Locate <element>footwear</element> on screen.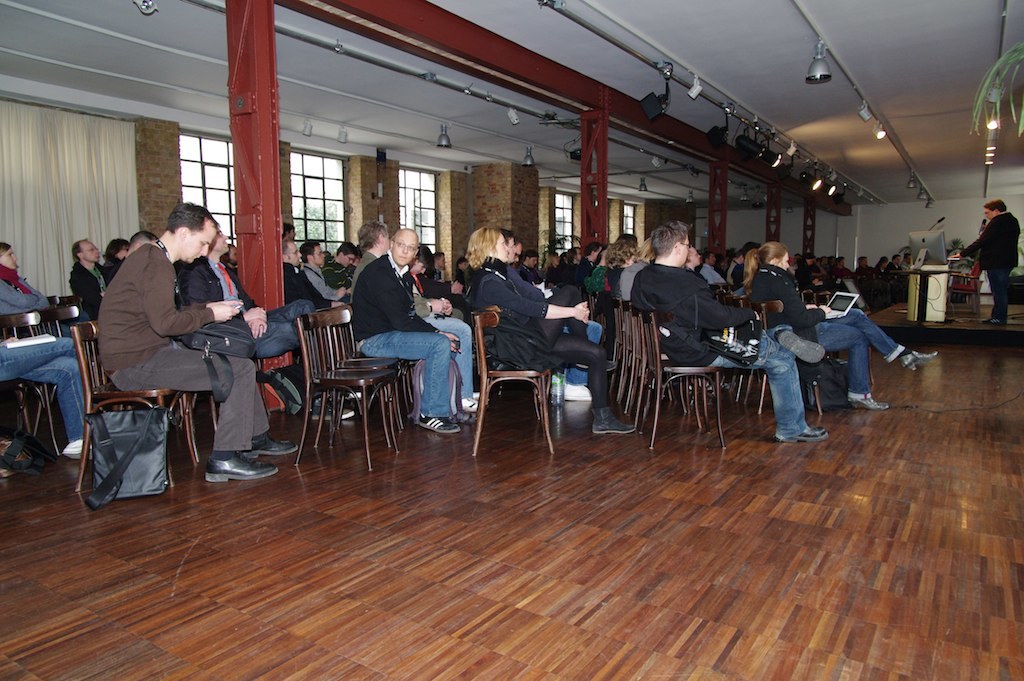
On screen at l=310, t=398, r=363, b=424.
